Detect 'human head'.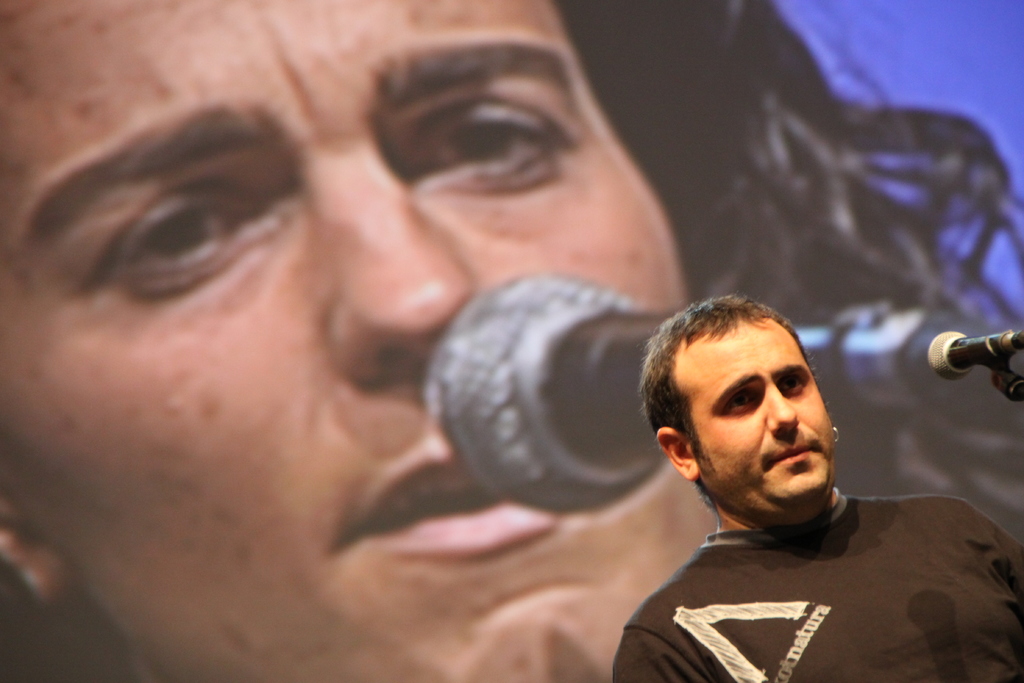
Detected at (x1=0, y1=0, x2=1023, y2=682).
